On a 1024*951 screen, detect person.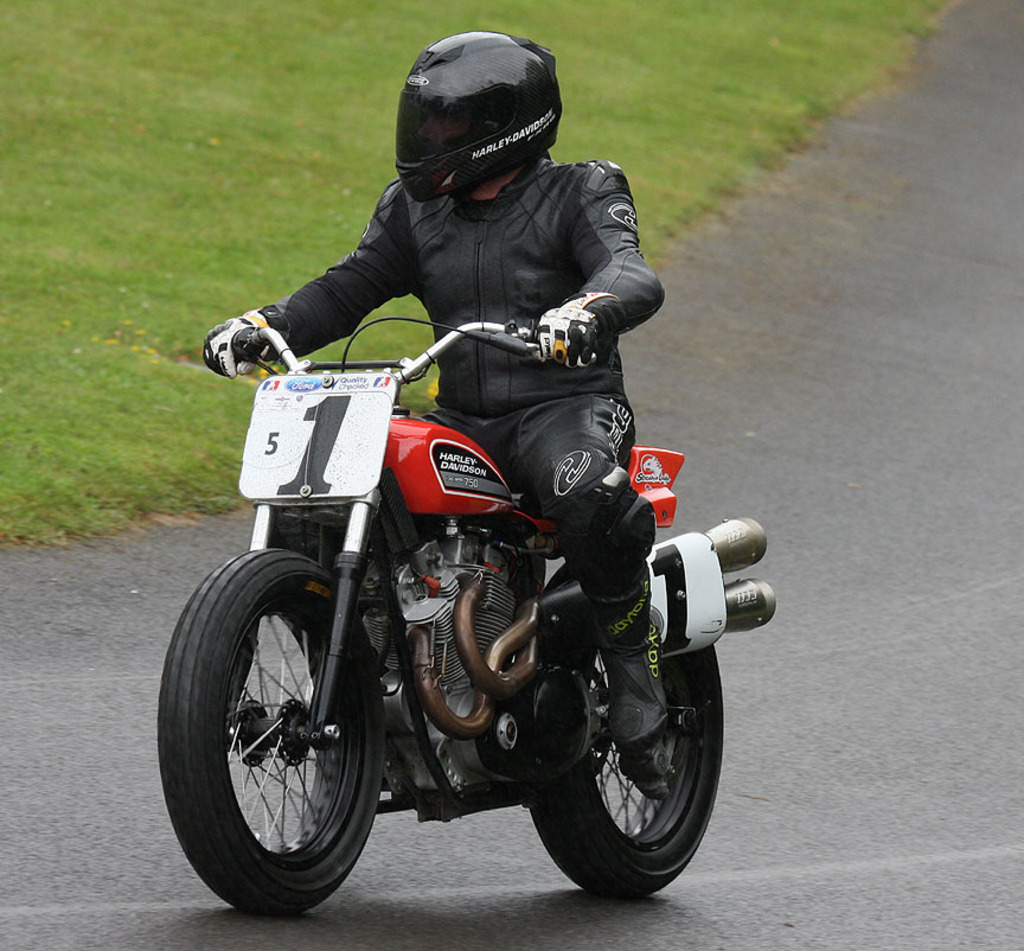
[228,39,670,770].
